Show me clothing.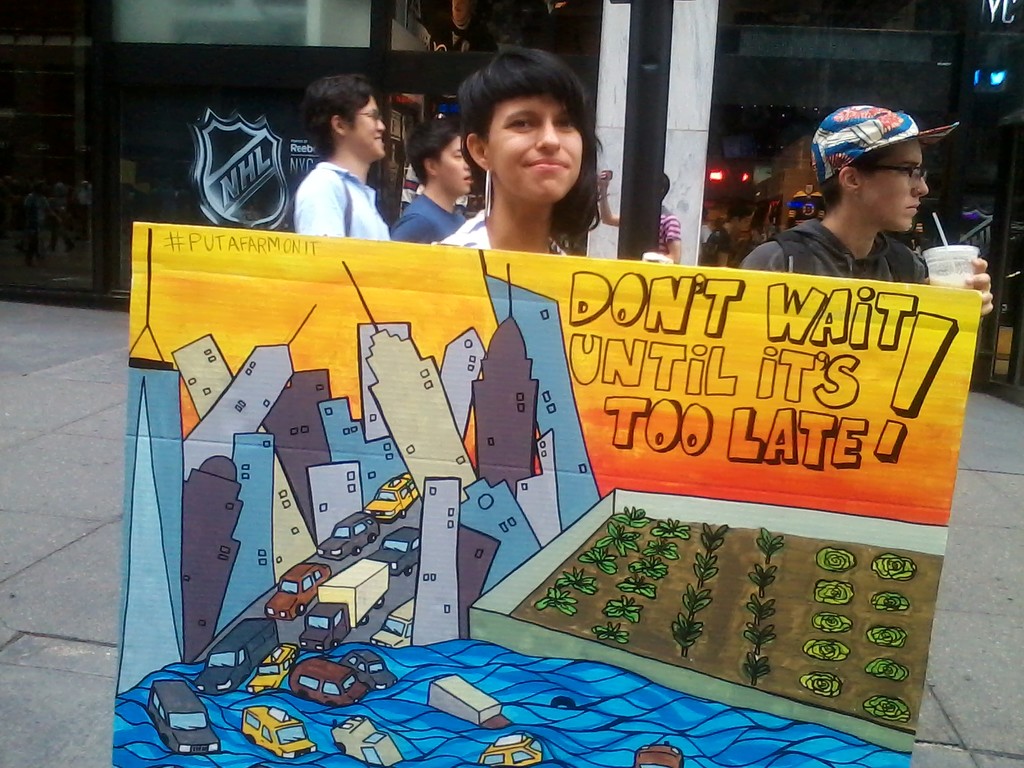
clothing is here: locate(390, 193, 465, 238).
